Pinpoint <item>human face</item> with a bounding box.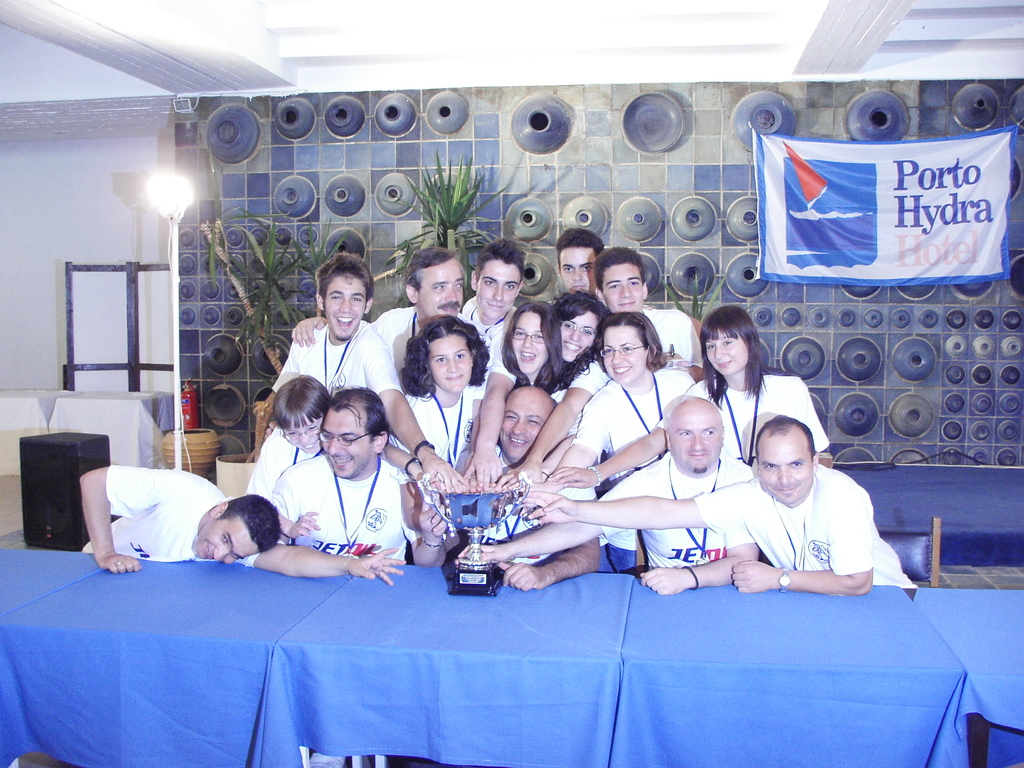
l=321, t=413, r=367, b=481.
